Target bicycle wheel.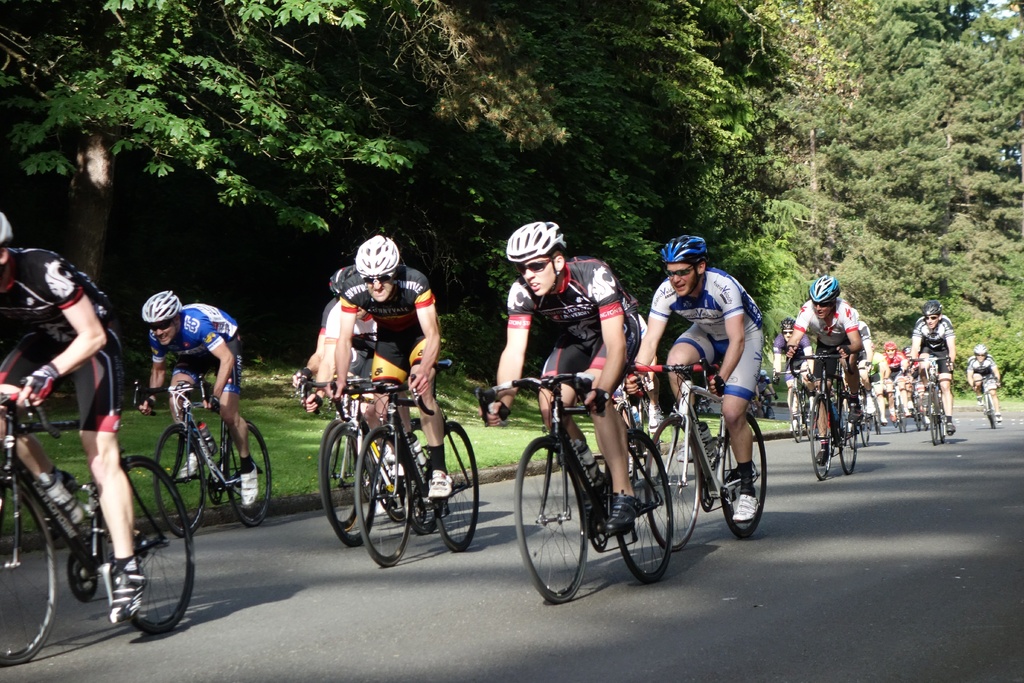
Target region: box=[836, 399, 860, 473].
